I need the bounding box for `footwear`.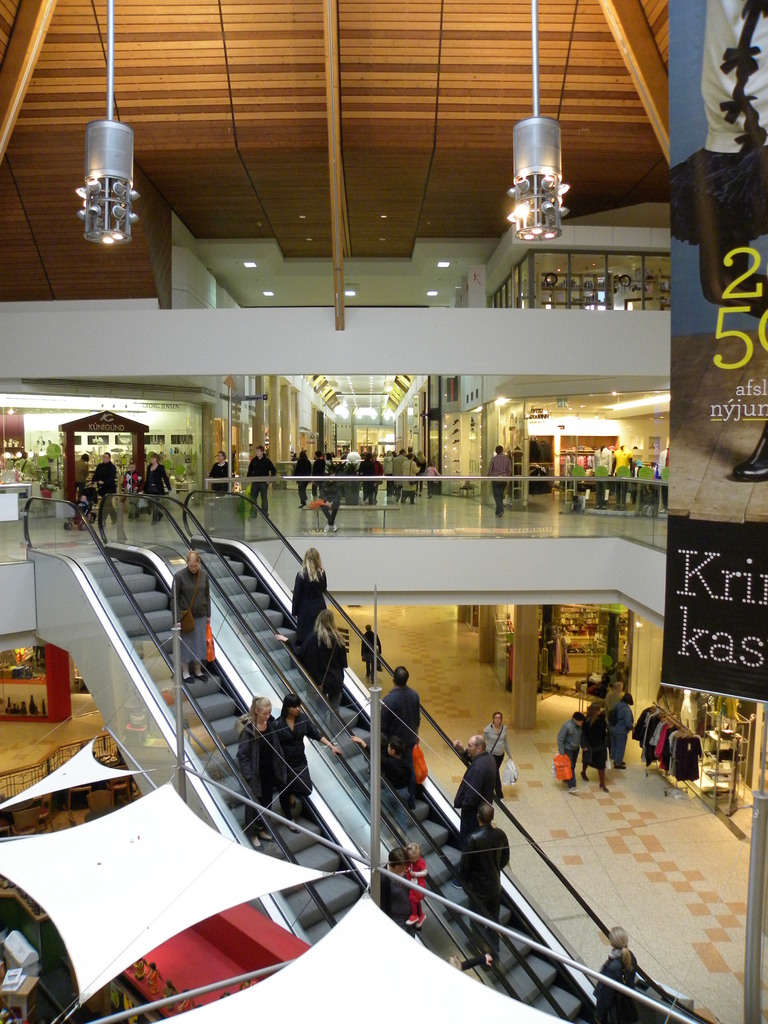
Here it is: rect(248, 830, 259, 848).
